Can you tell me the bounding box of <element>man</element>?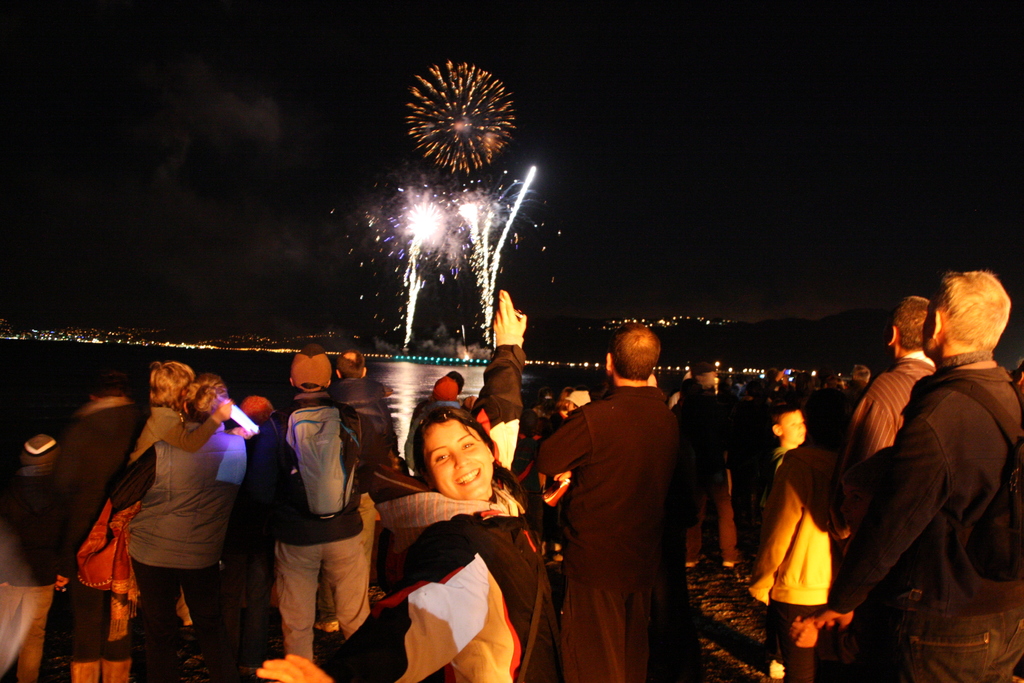
(319,350,407,478).
